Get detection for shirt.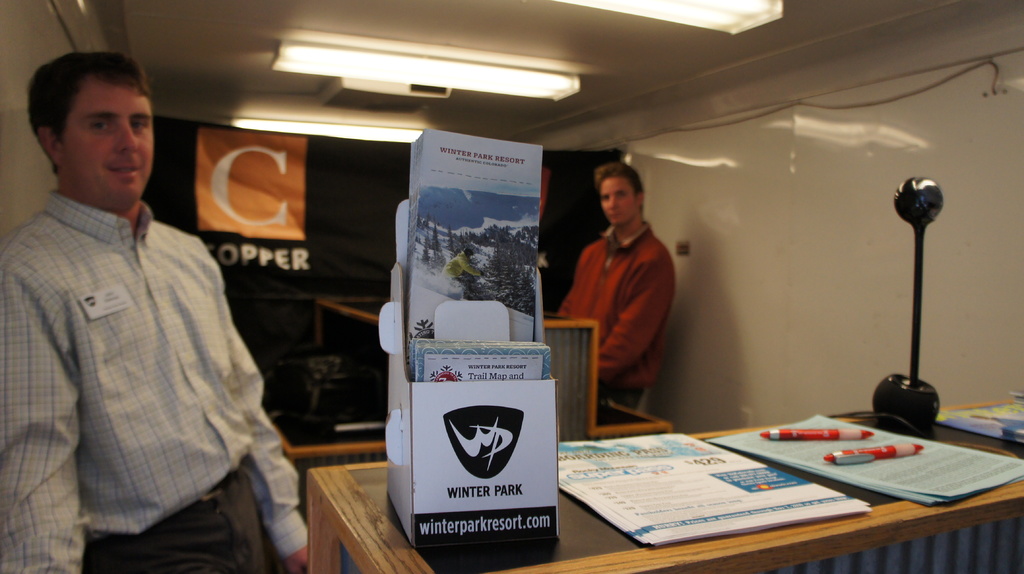
Detection: detection(0, 189, 314, 573).
